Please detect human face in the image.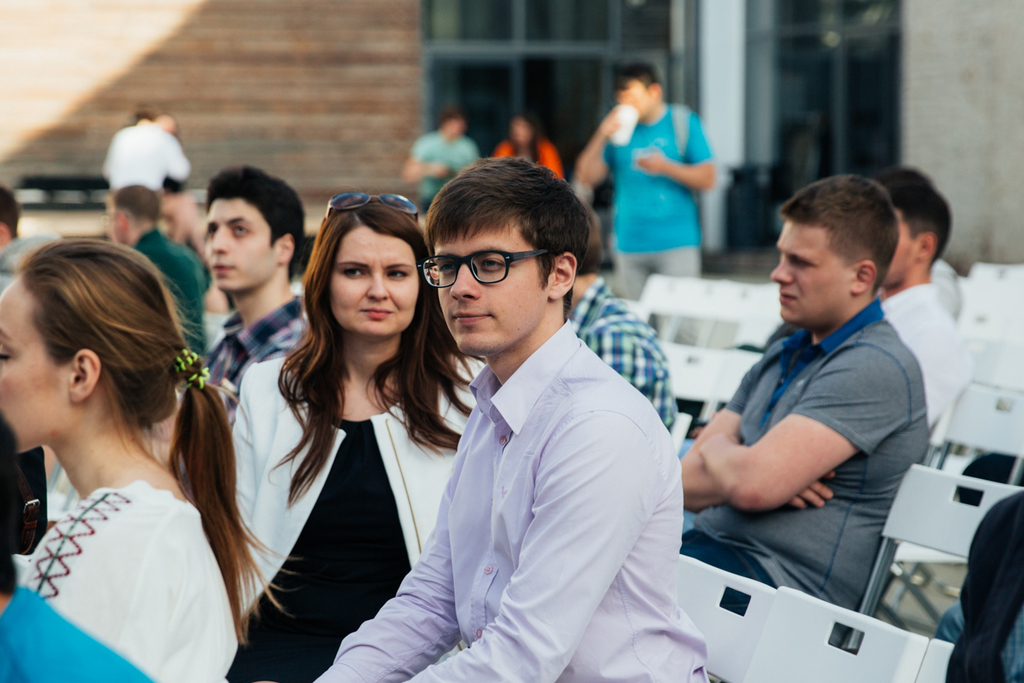
pyautogui.locateOnScreen(404, 178, 578, 359).
